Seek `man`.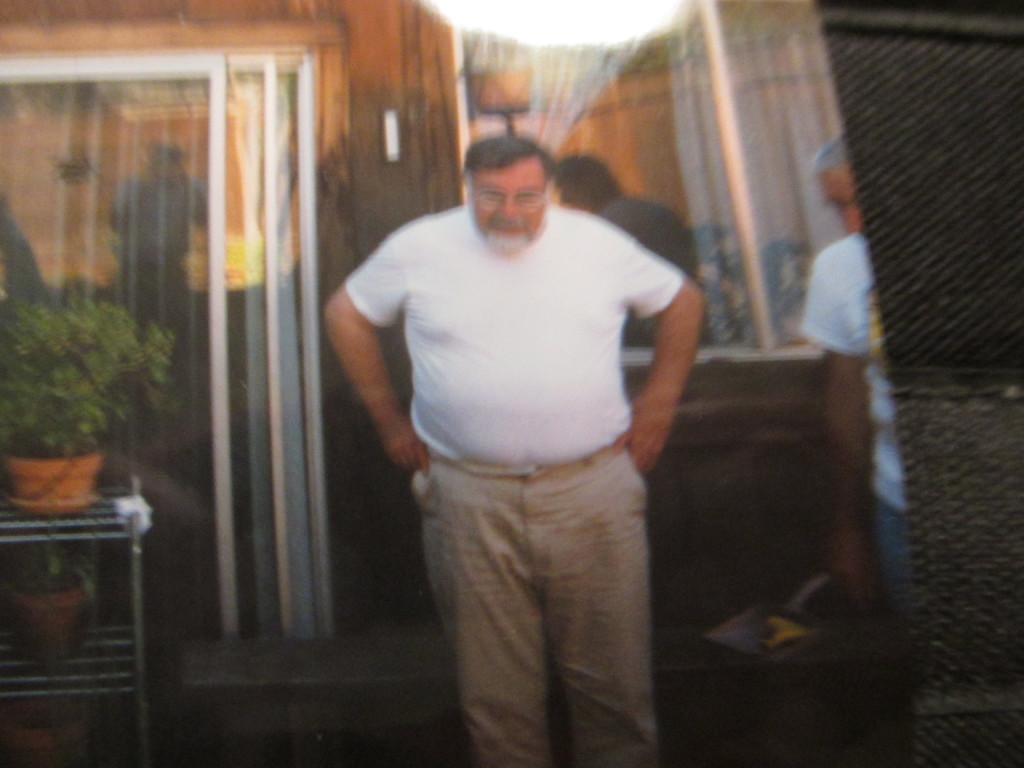
rect(333, 108, 712, 739).
